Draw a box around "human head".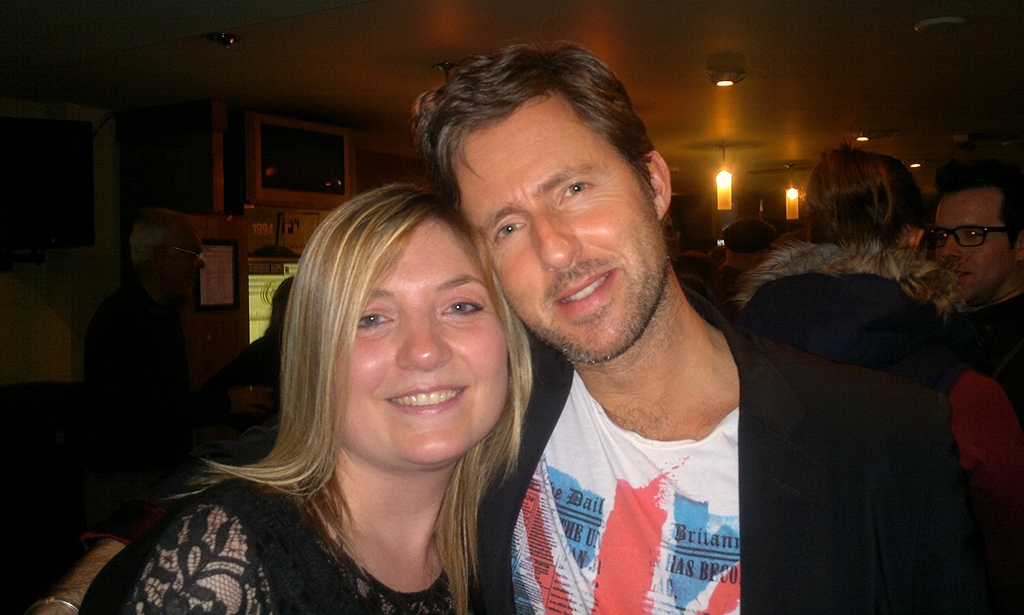
(427, 41, 675, 362).
